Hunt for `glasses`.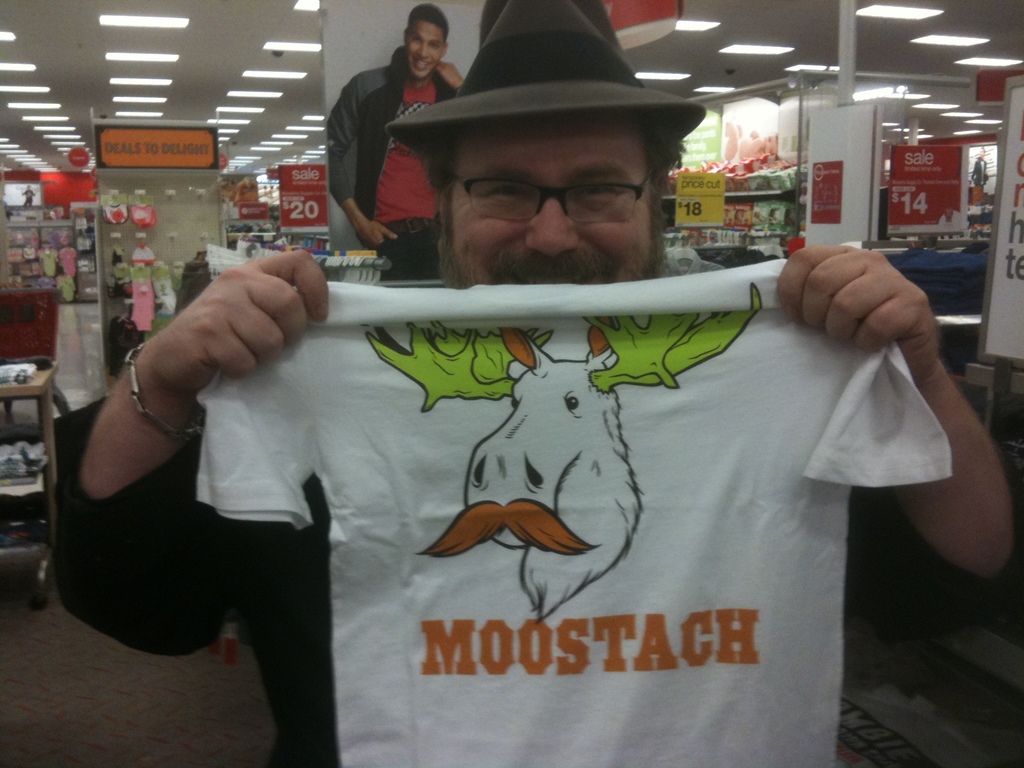
Hunted down at [447, 159, 659, 218].
